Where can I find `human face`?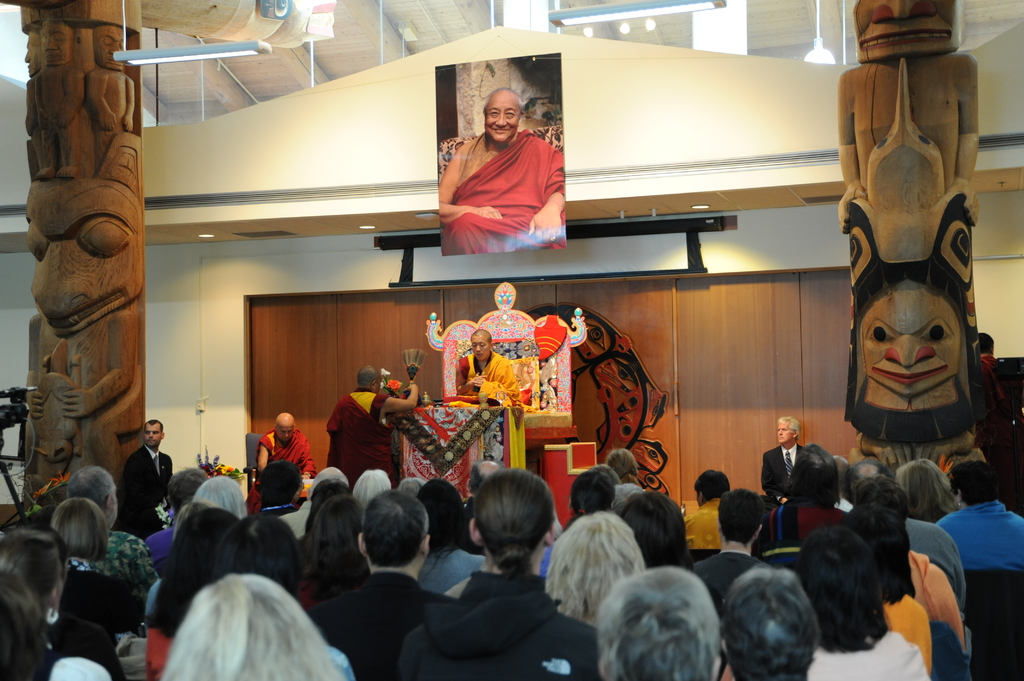
You can find it at <bbox>486, 92, 520, 144</bbox>.
